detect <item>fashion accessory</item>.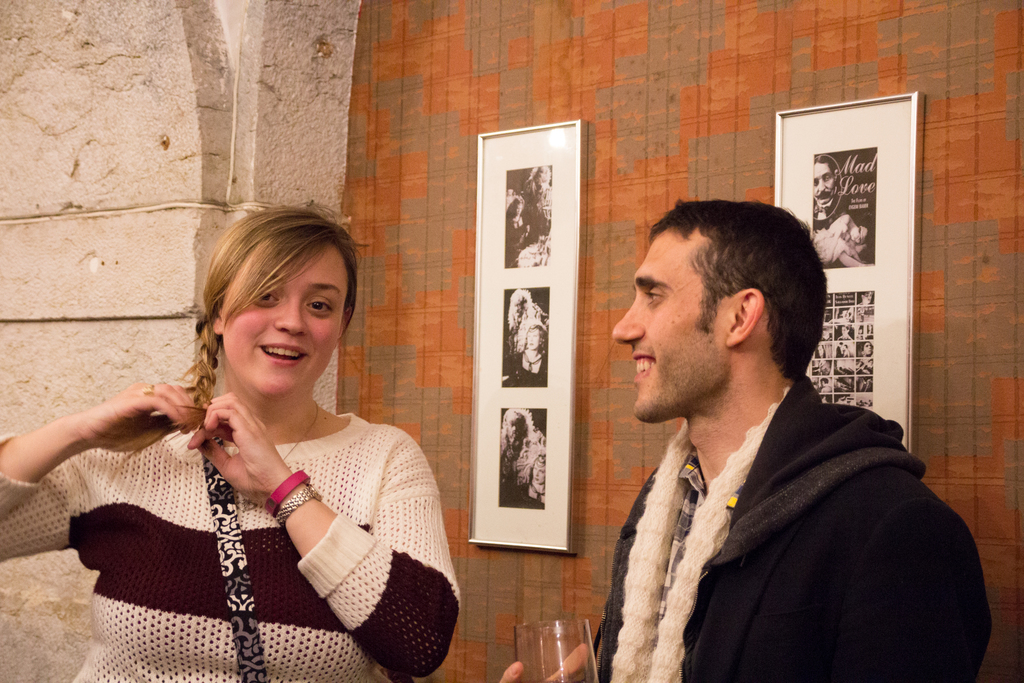
Detected at (264, 468, 310, 520).
